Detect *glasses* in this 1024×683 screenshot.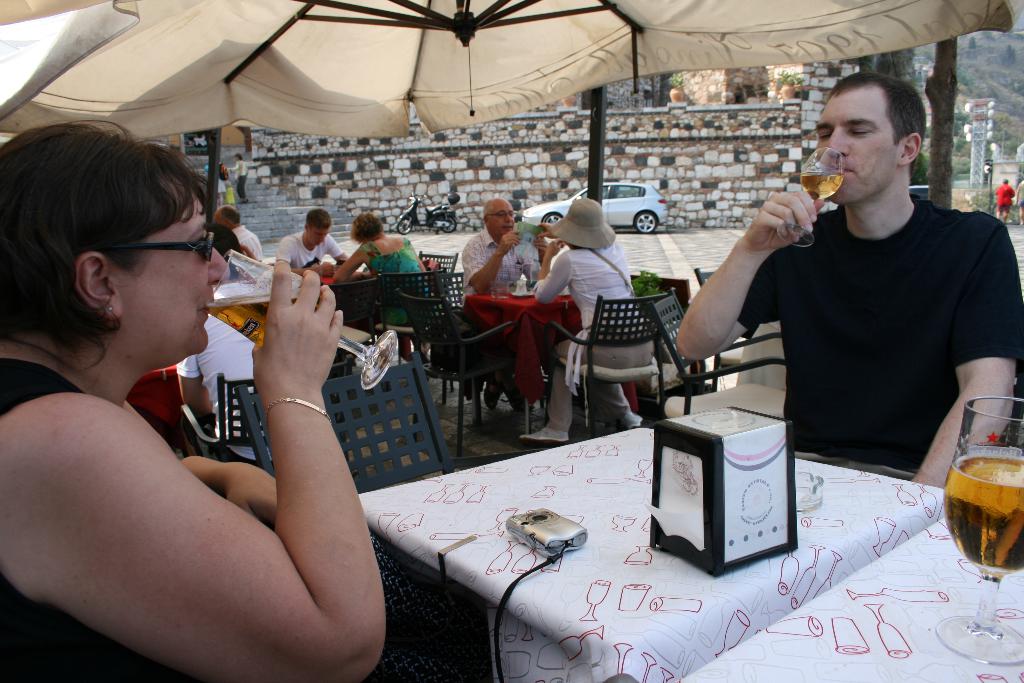
Detection: <region>118, 233, 221, 258</region>.
